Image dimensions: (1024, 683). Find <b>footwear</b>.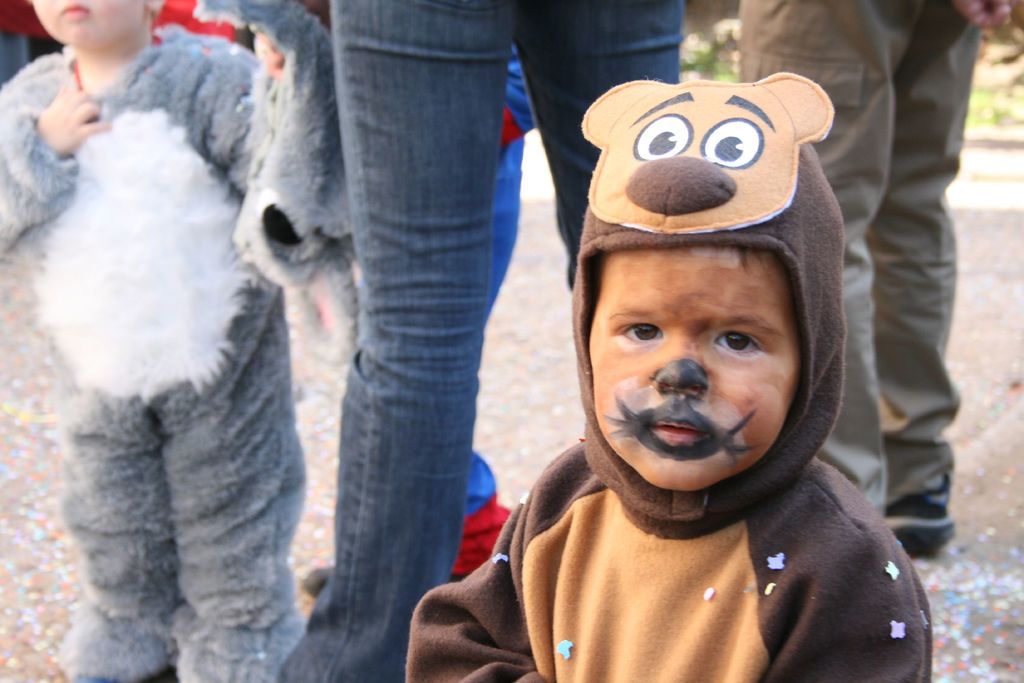
<box>290,514,526,611</box>.
